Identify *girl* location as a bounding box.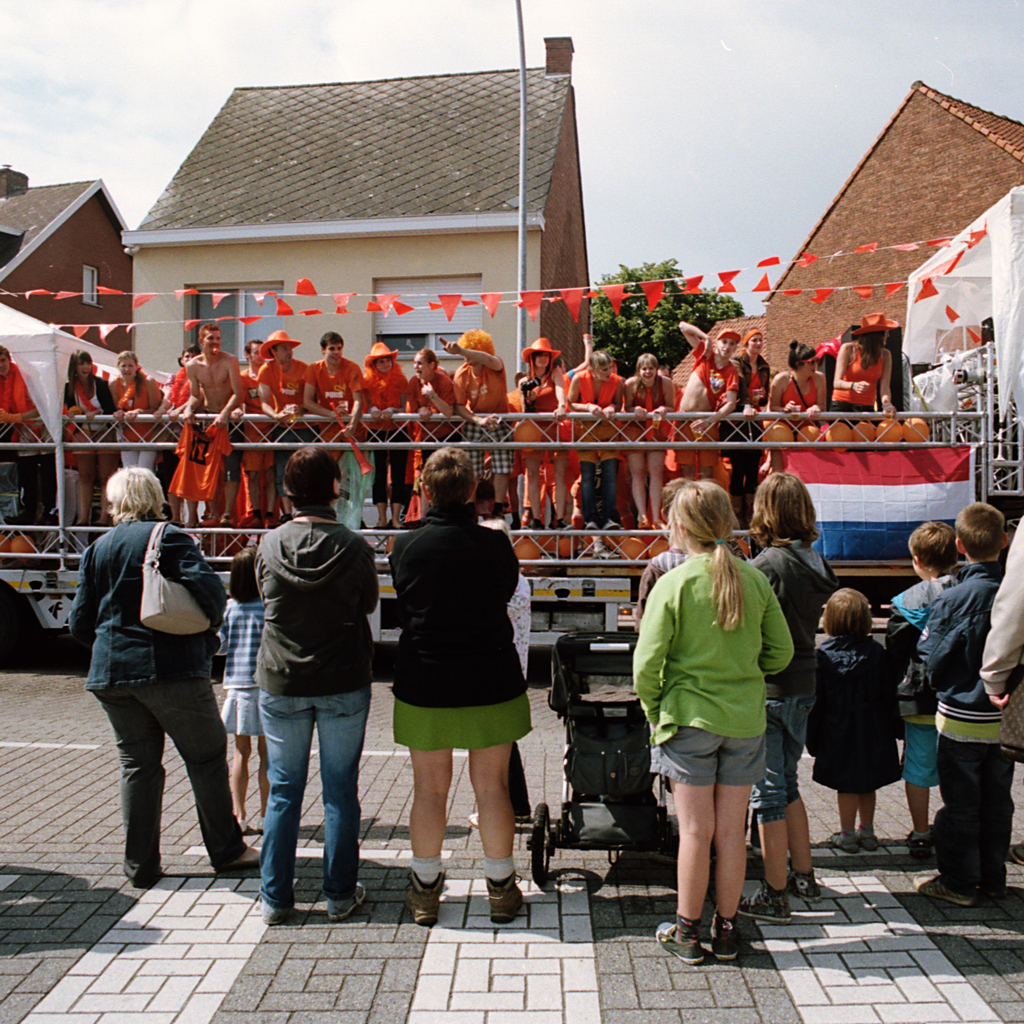
Rect(804, 585, 899, 849).
